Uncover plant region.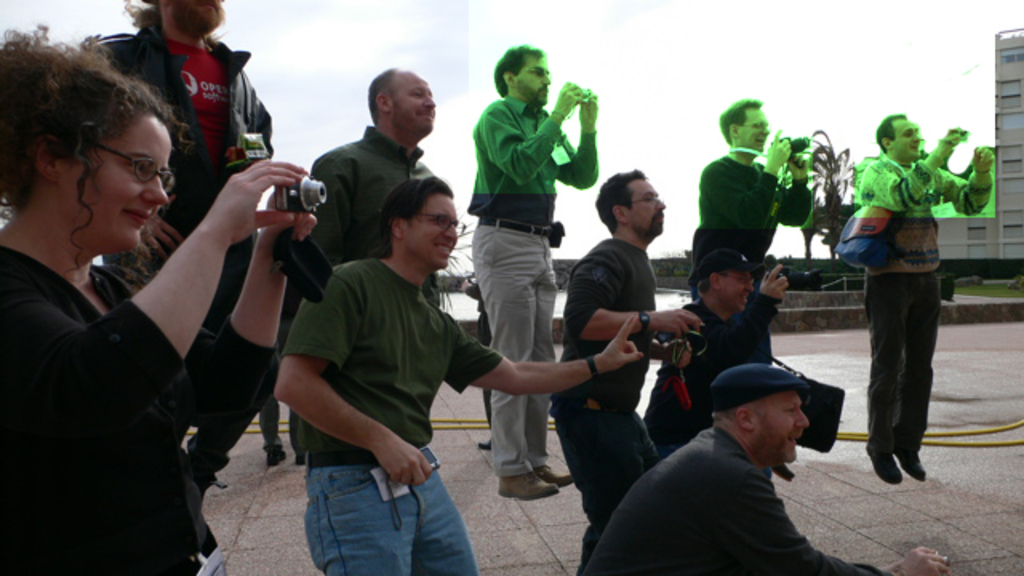
Uncovered: 434/213/478/317.
